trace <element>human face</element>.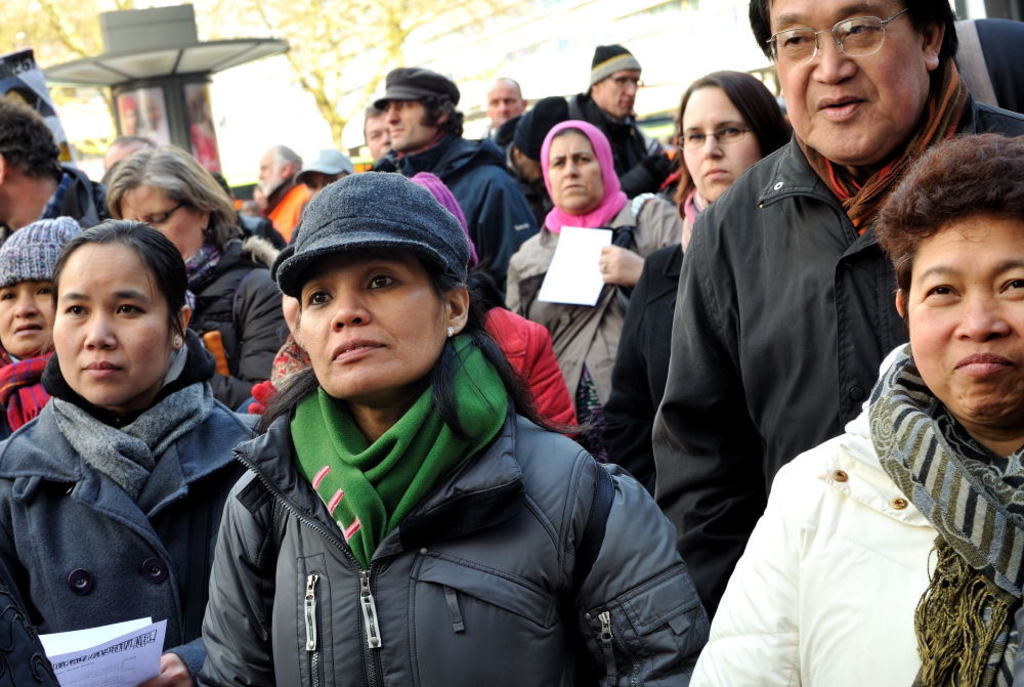
Traced to [776, 8, 930, 161].
